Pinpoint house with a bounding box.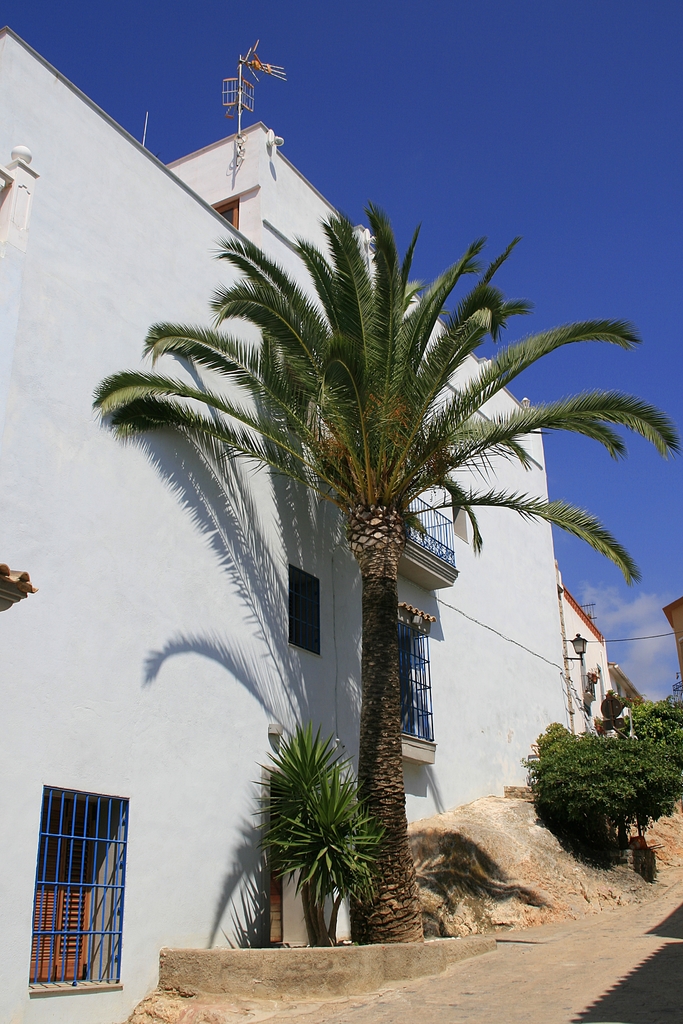
{"x1": 0, "y1": 18, "x2": 564, "y2": 1023}.
